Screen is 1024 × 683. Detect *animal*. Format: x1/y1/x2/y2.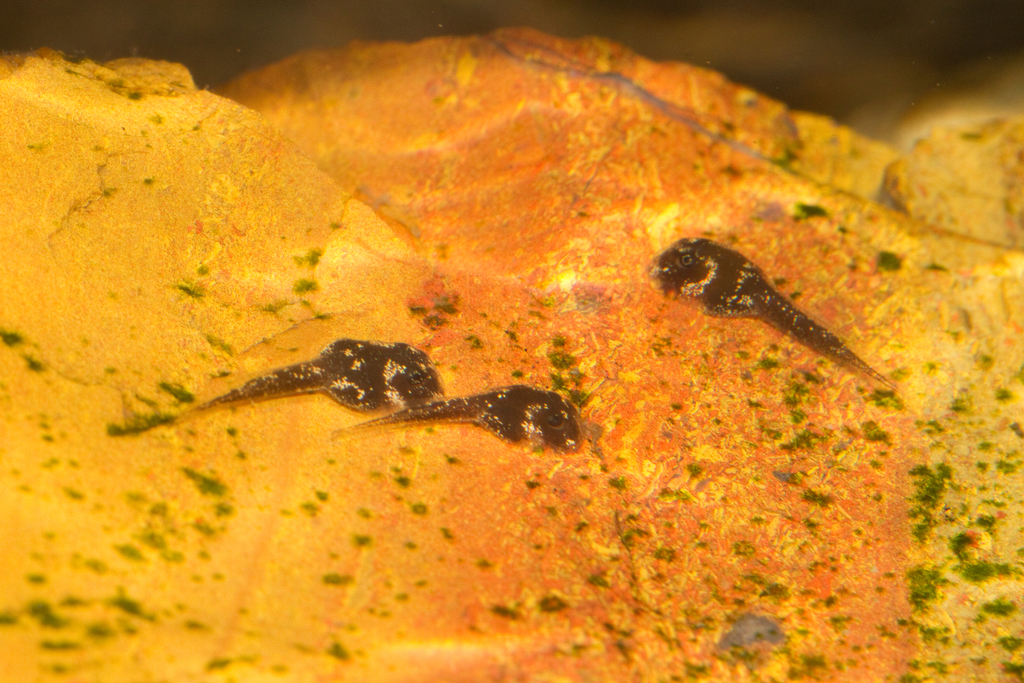
338/388/585/460.
